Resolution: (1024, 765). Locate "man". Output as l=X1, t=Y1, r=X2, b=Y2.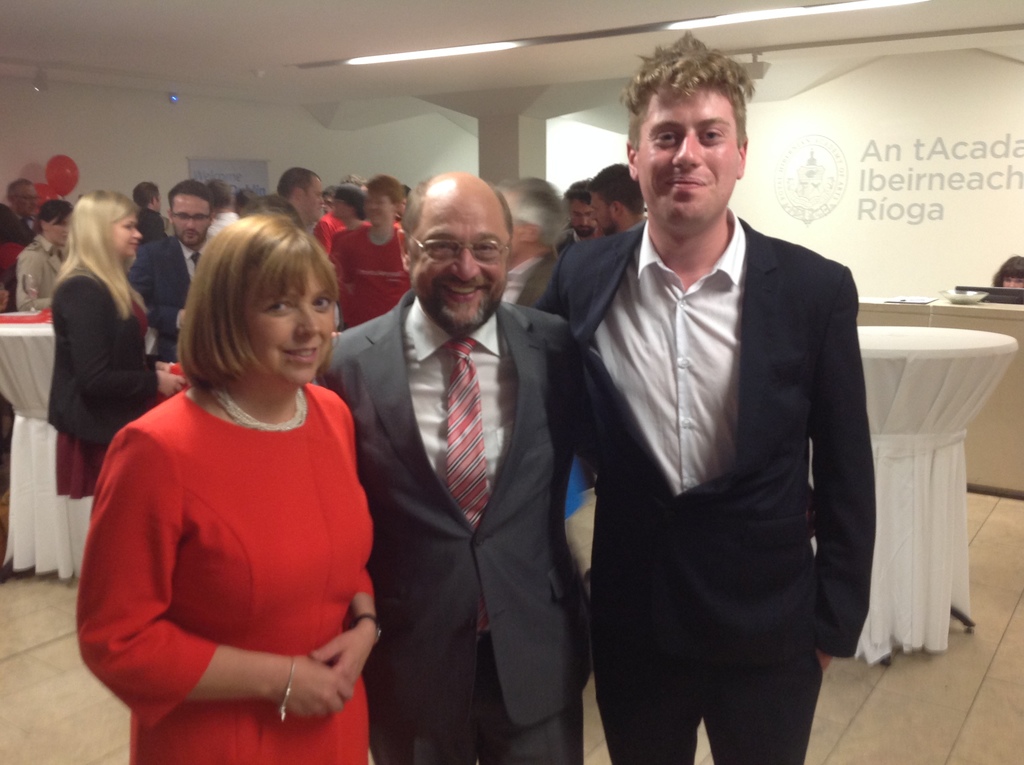
l=586, t=161, r=644, b=236.
